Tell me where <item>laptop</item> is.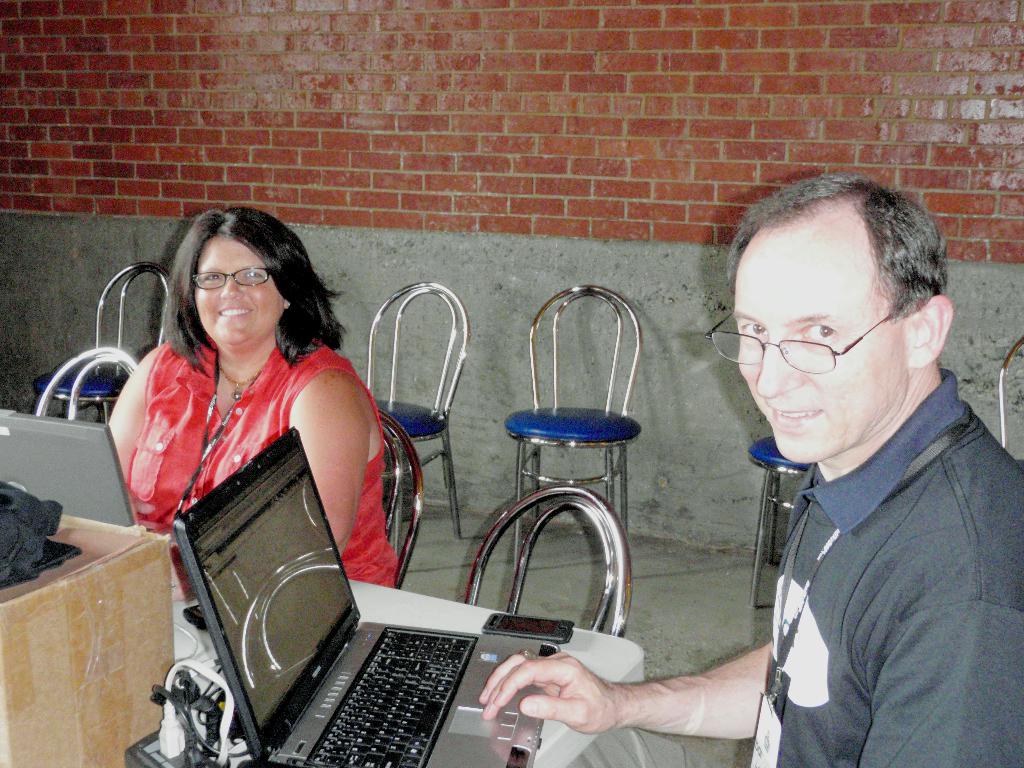
<item>laptop</item> is at locate(0, 410, 160, 527).
